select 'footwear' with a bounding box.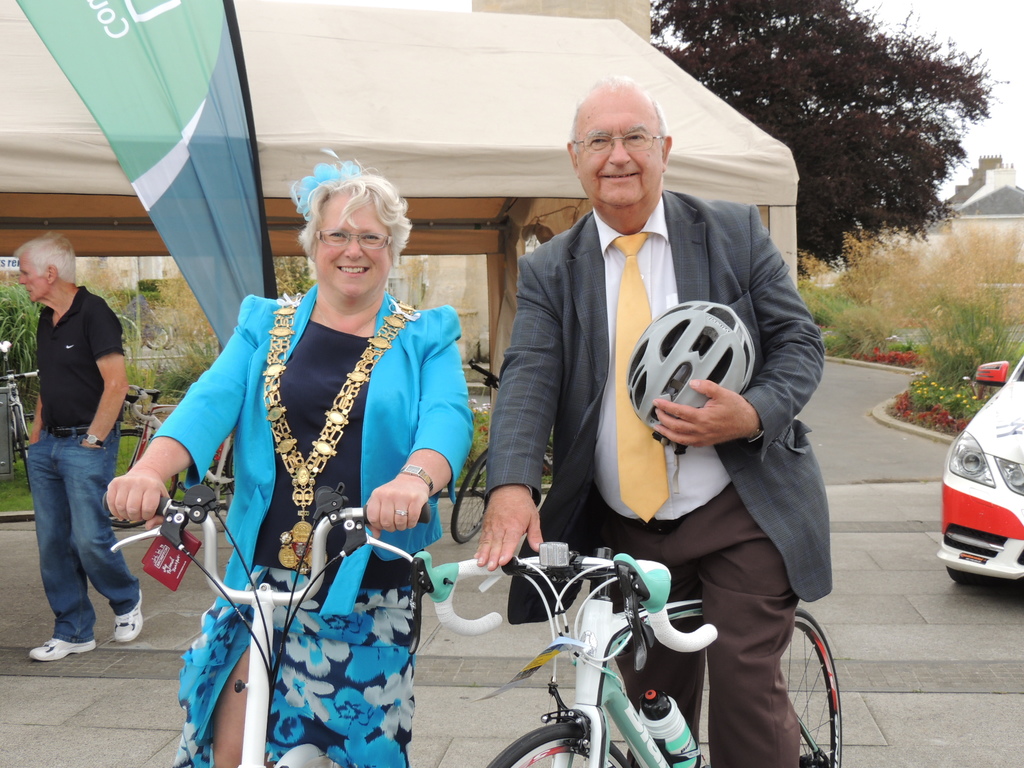
[111,589,141,644].
